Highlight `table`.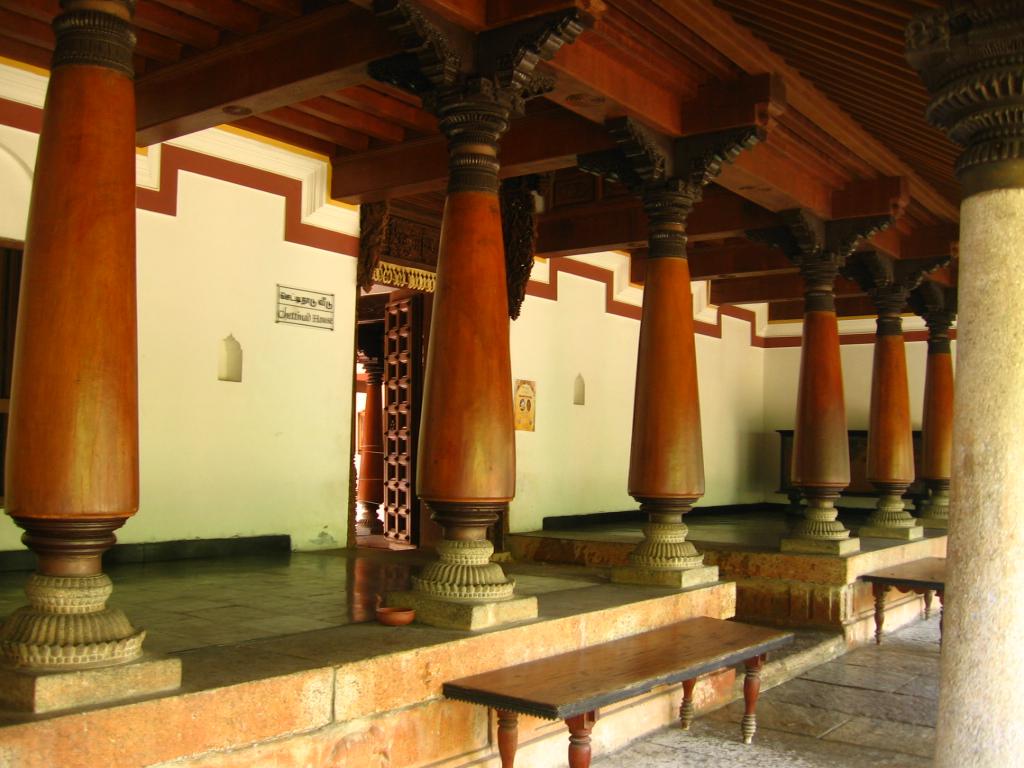
Highlighted region: [left=409, top=604, right=814, bottom=758].
